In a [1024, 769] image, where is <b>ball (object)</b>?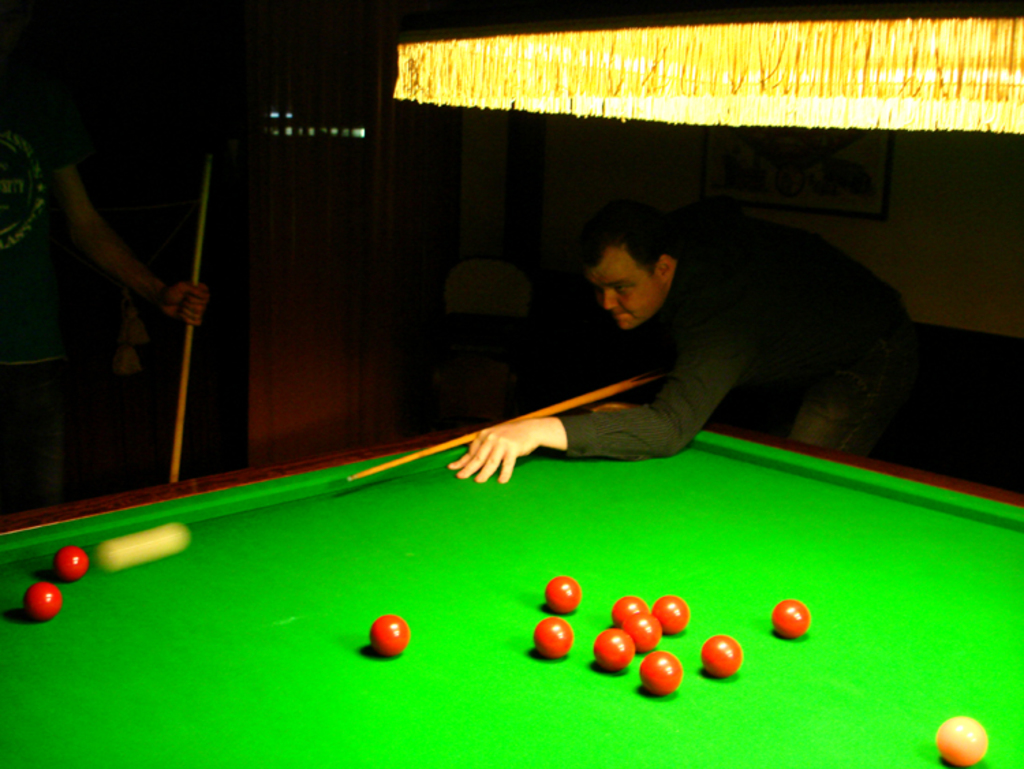
770,594,811,639.
